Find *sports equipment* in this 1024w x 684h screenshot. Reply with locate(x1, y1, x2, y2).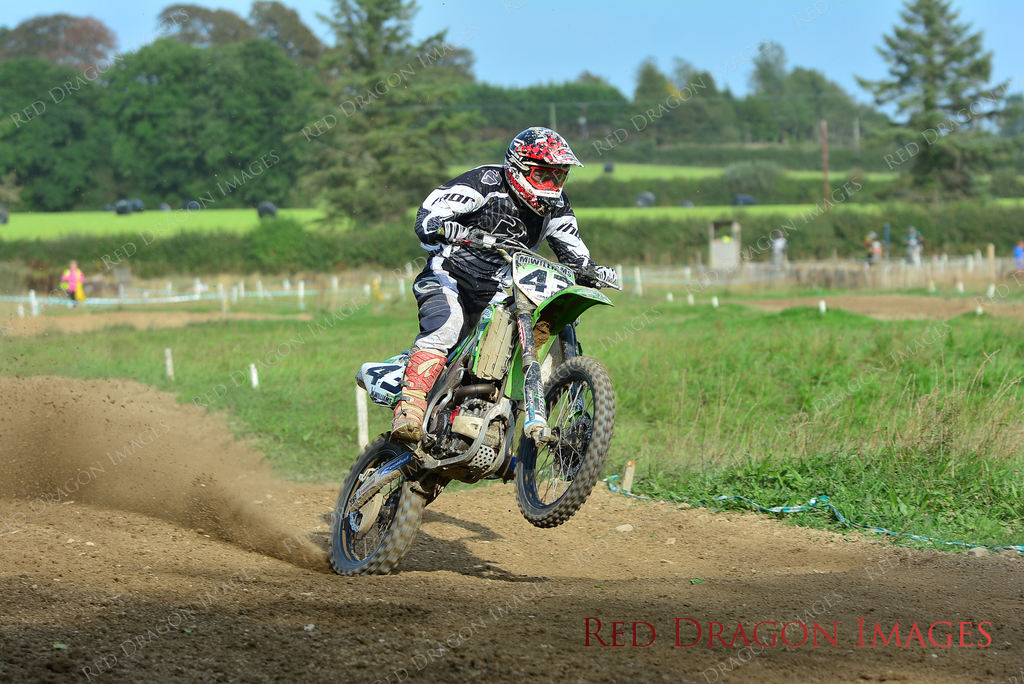
locate(388, 351, 447, 445).
